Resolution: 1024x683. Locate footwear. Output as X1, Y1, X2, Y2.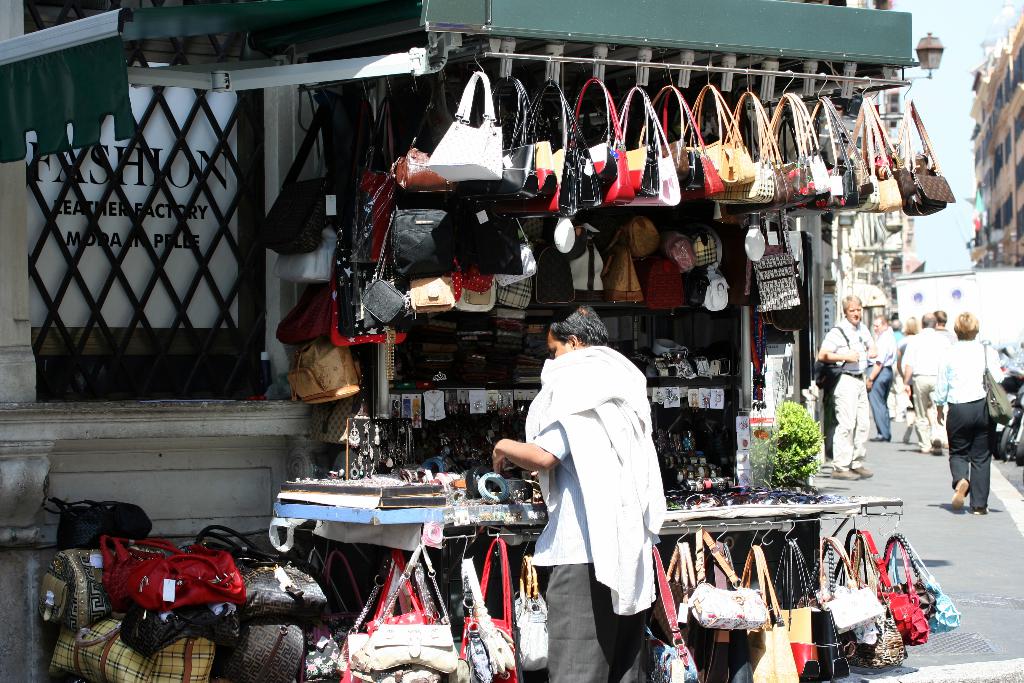
927, 435, 940, 458.
